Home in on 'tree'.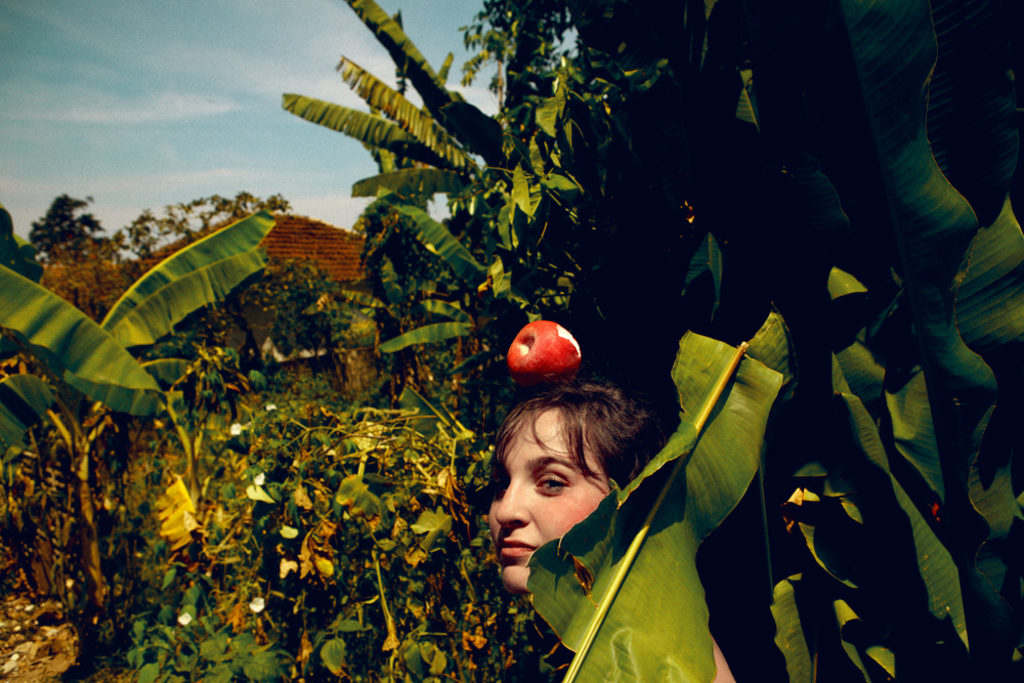
Homed in at l=20, t=162, r=130, b=296.
